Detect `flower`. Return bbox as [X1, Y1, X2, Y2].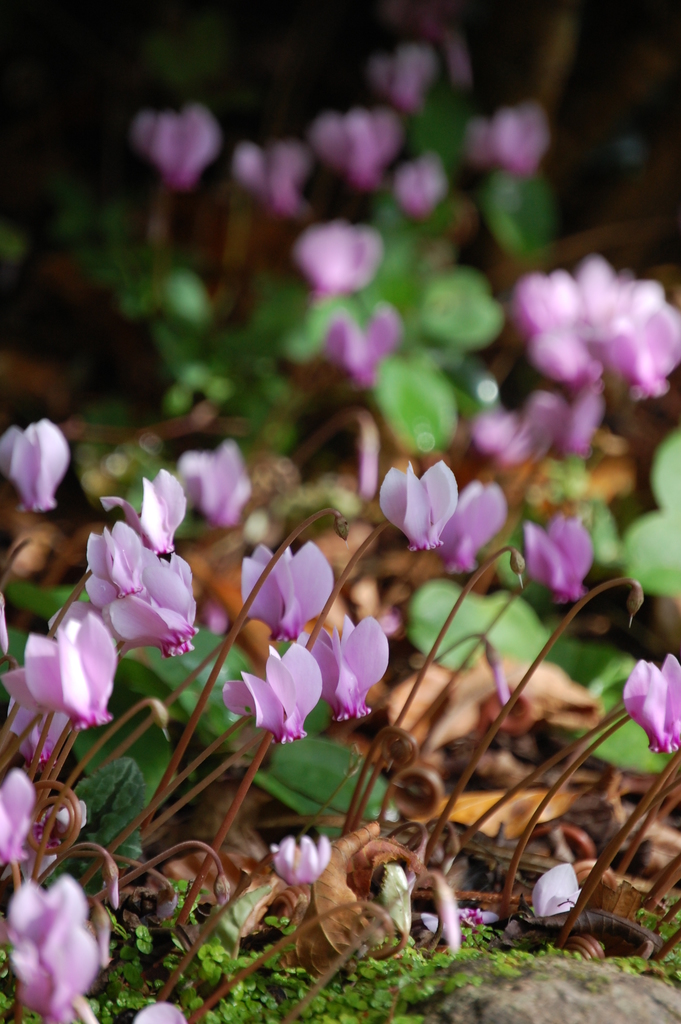
[468, 100, 554, 173].
